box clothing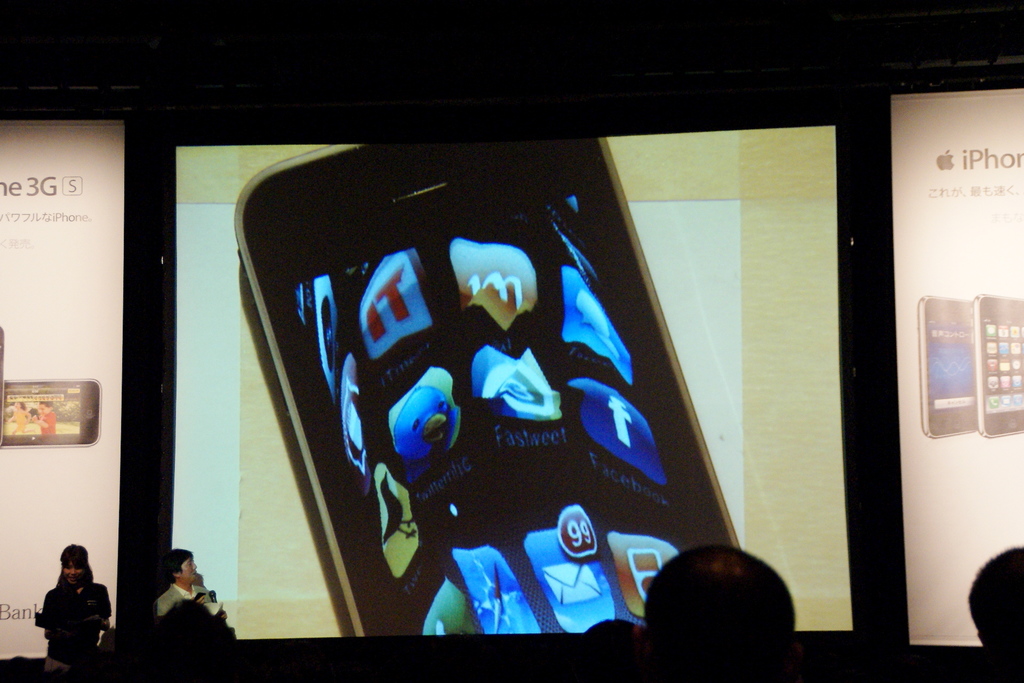
(x1=153, y1=583, x2=236, y2=645)
